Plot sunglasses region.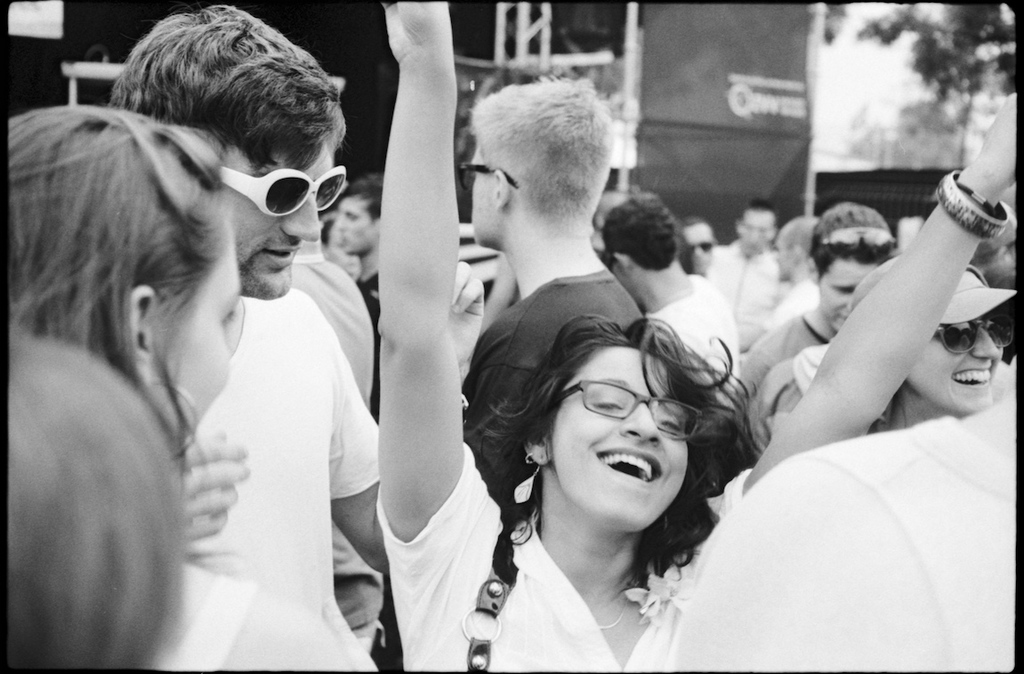
Plotted at 940 316 1013 355.
